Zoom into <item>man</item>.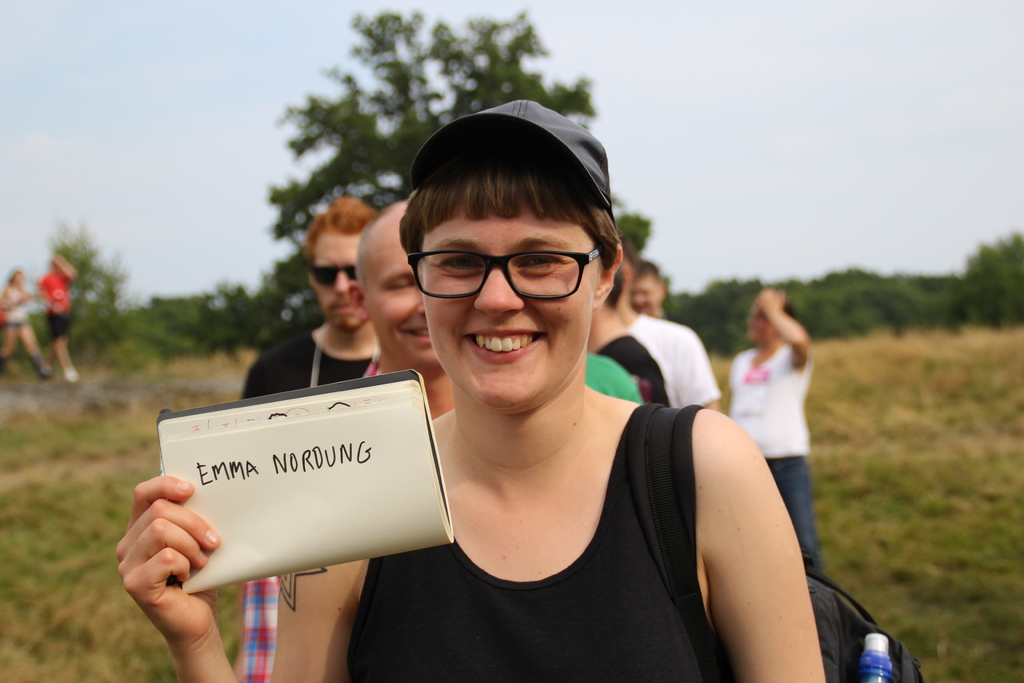
Zoom target: region(229, 197, 379, 682).
